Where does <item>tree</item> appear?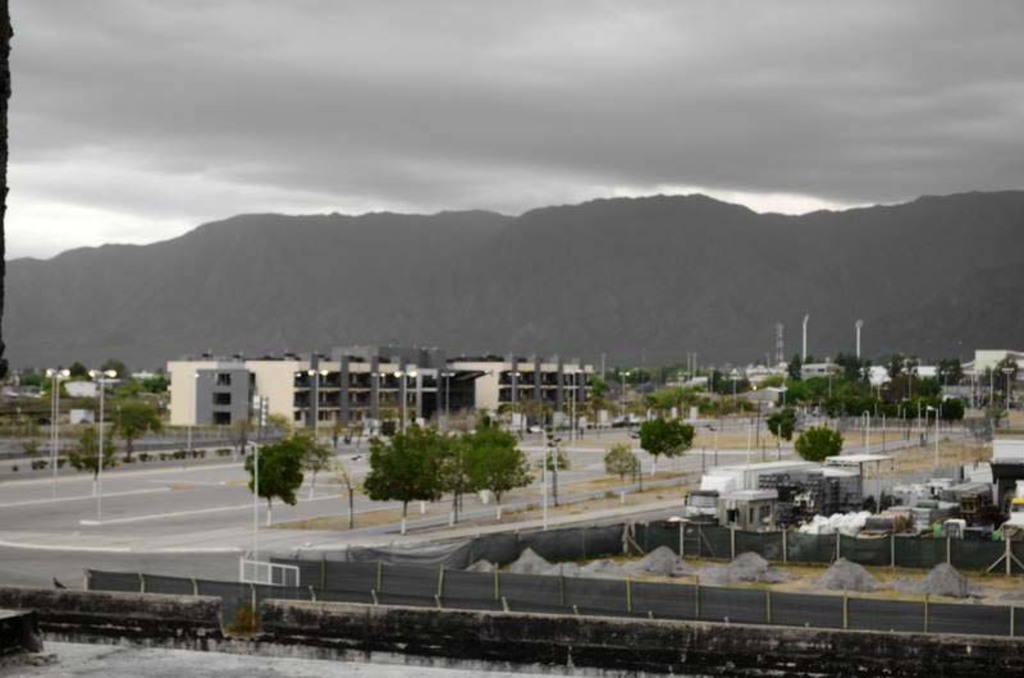
Appears at (248,429,310,531).
